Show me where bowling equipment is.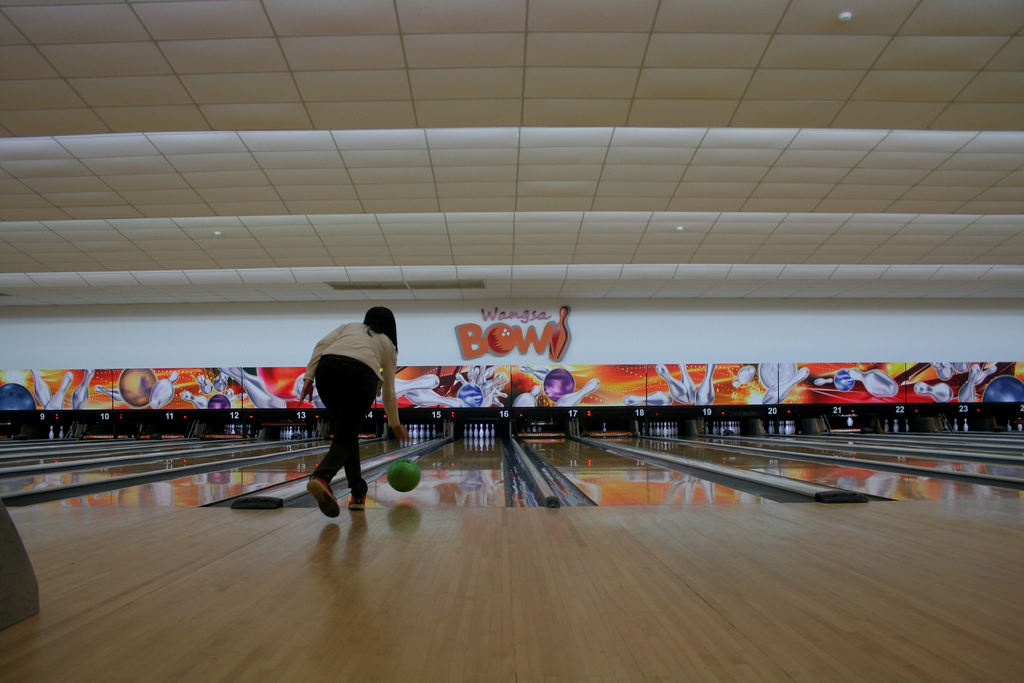
bowling equipment is at <bbox>294, 372, 319, 402</bbox>.
